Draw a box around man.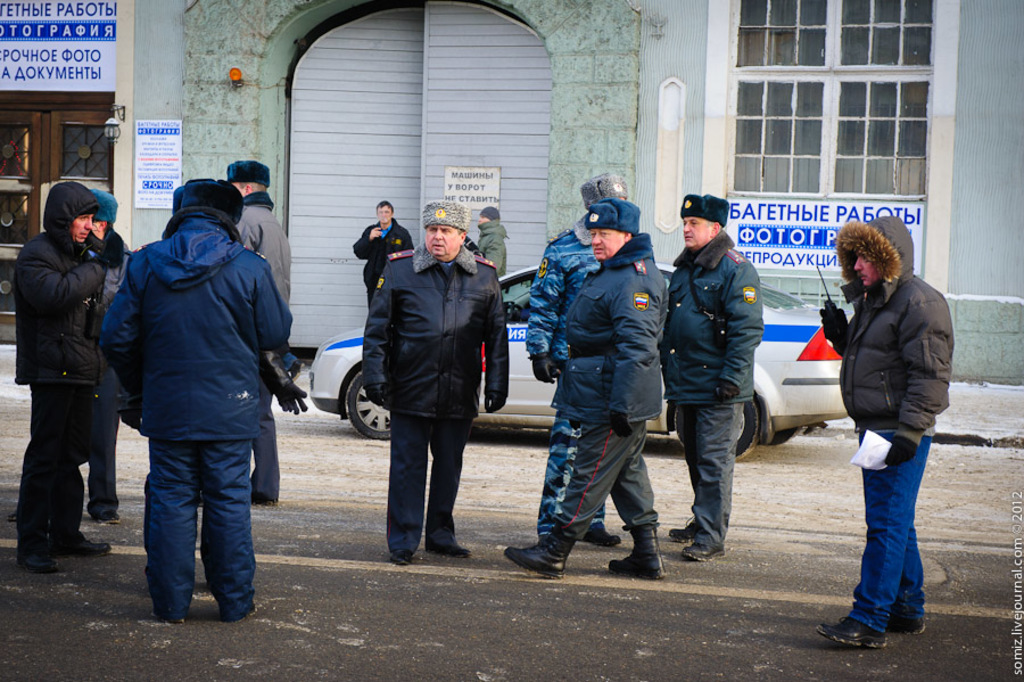
bbox=[224, 156, 297, 512].
